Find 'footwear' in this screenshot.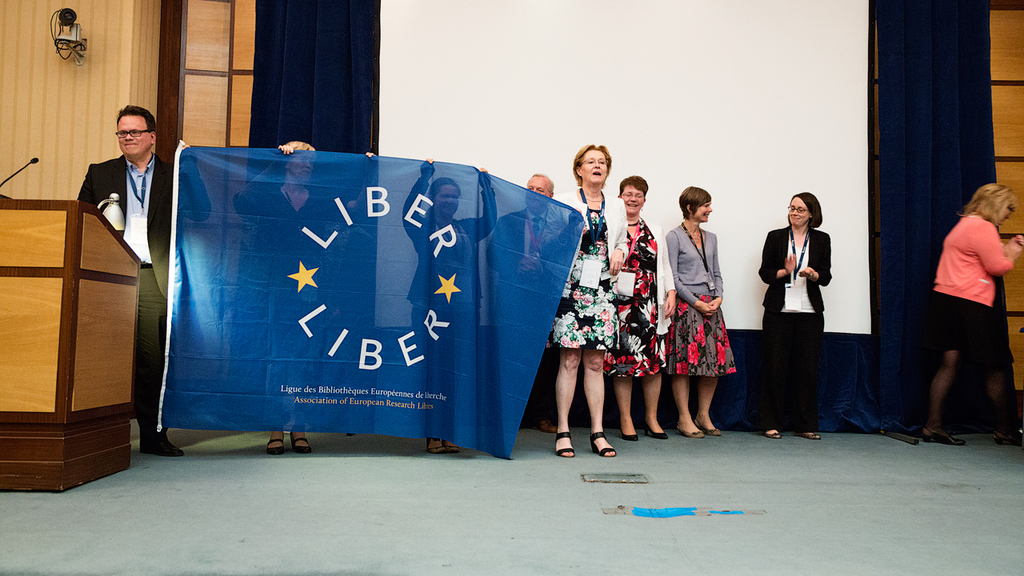
The bounding box for 'footwear' is 643:425:670:440.
